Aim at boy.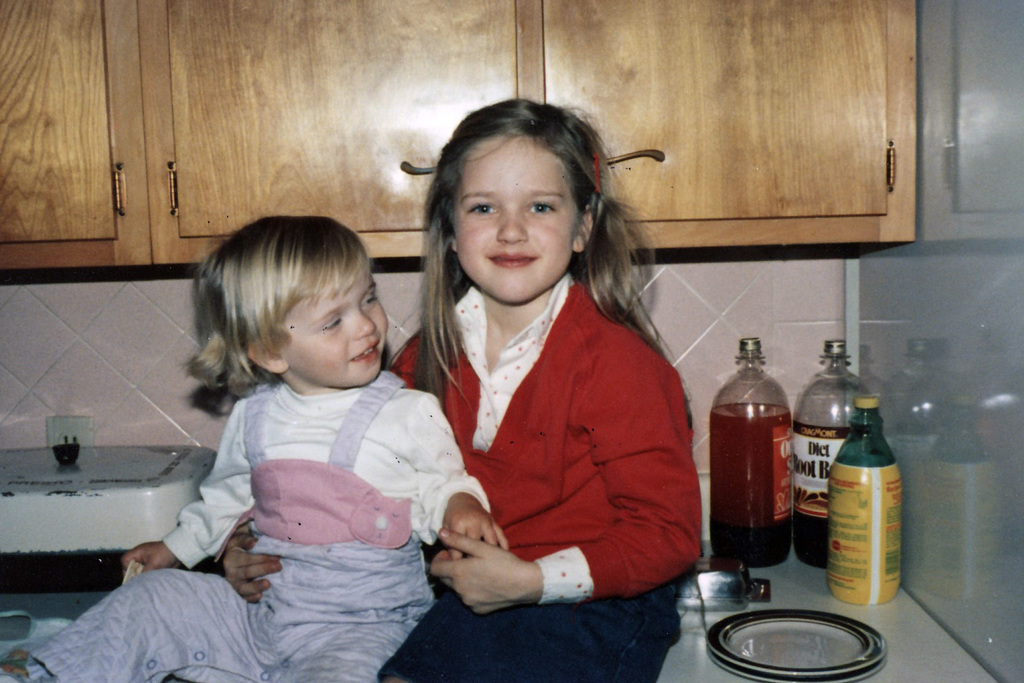
Aimed at x1=0, y1=210, x2=505, y2=682.
